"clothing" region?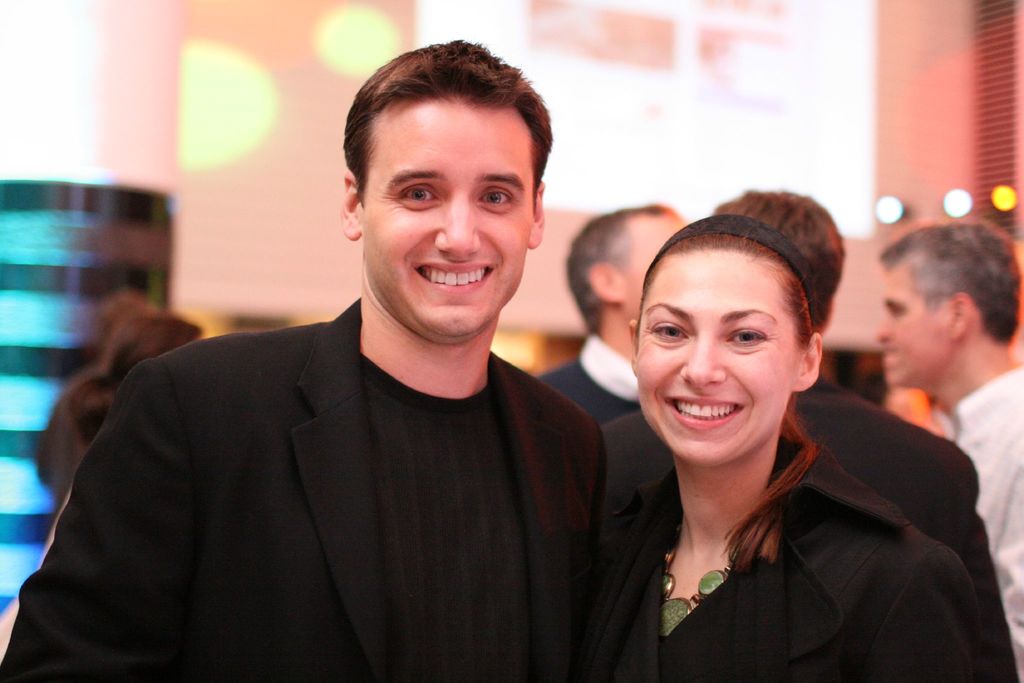
934,361,1023,673
